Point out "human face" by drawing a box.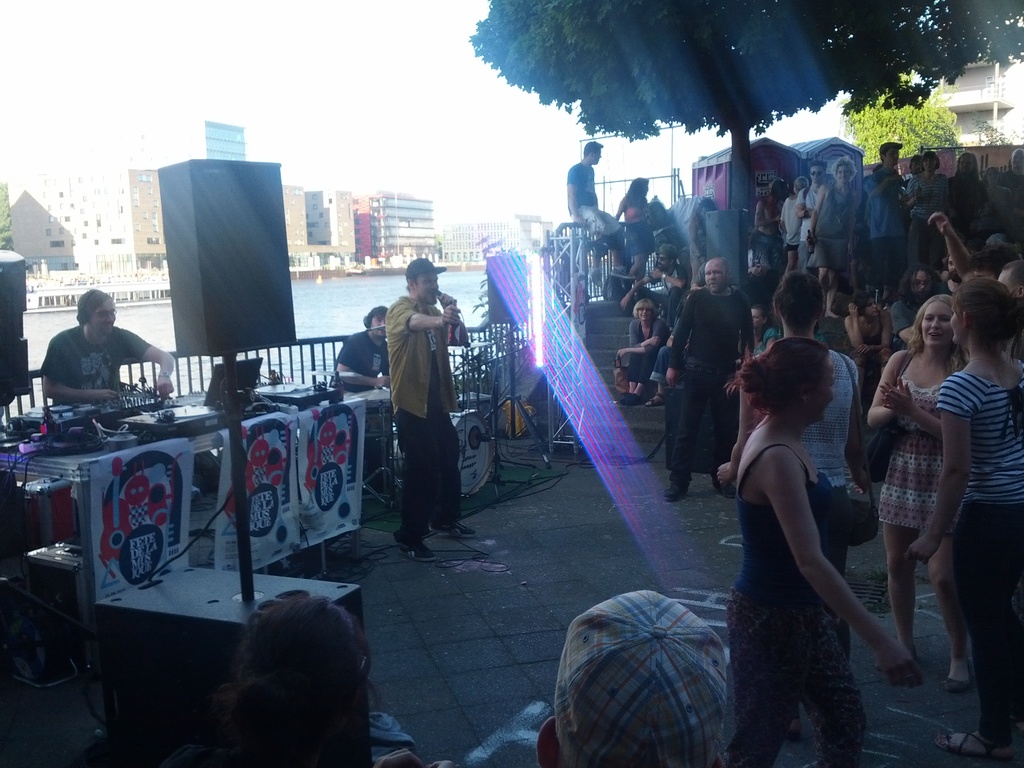
837, 165, 853, 181.
